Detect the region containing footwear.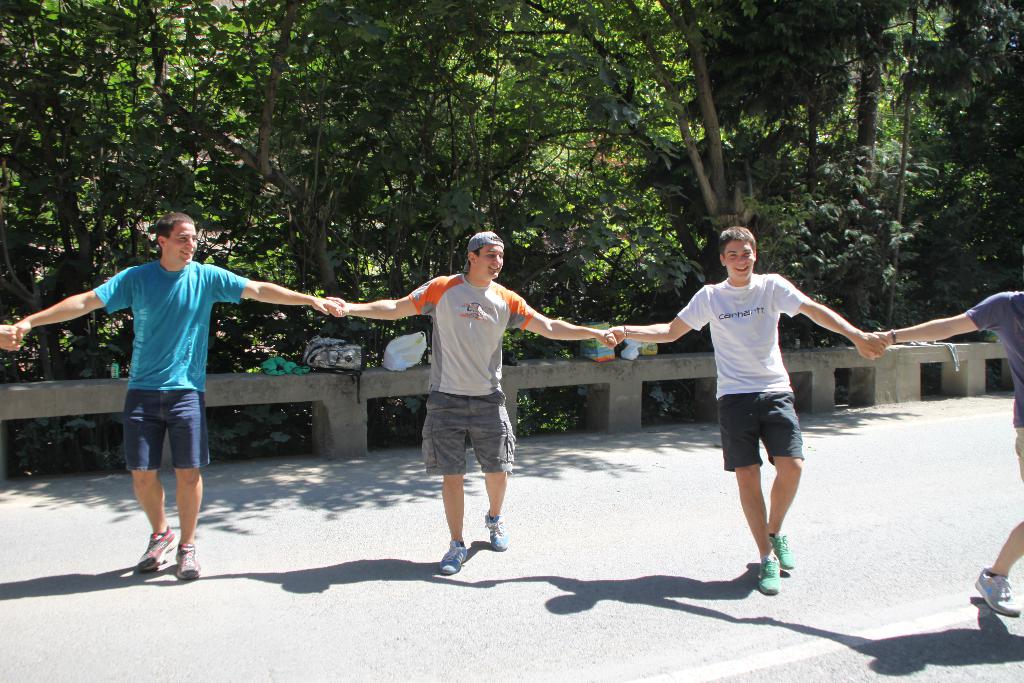
Rect(482, 509, 504, 552).
